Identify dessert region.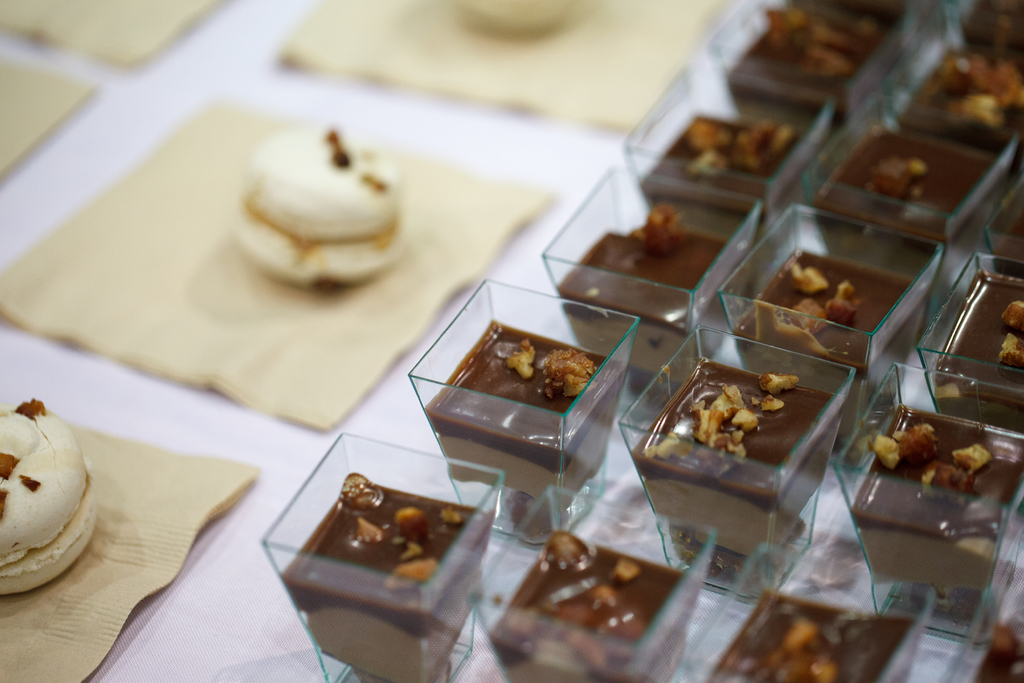
Region: left=975, top=627, right=1023, bottom=682.
